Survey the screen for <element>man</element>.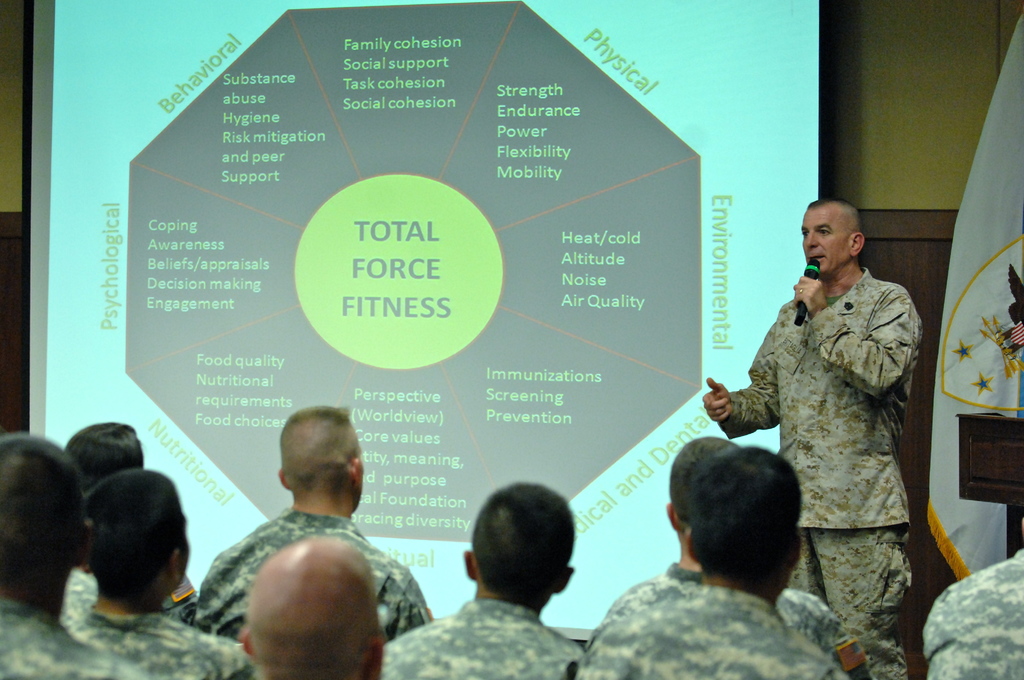
Survey found: 0:429:156:679.
